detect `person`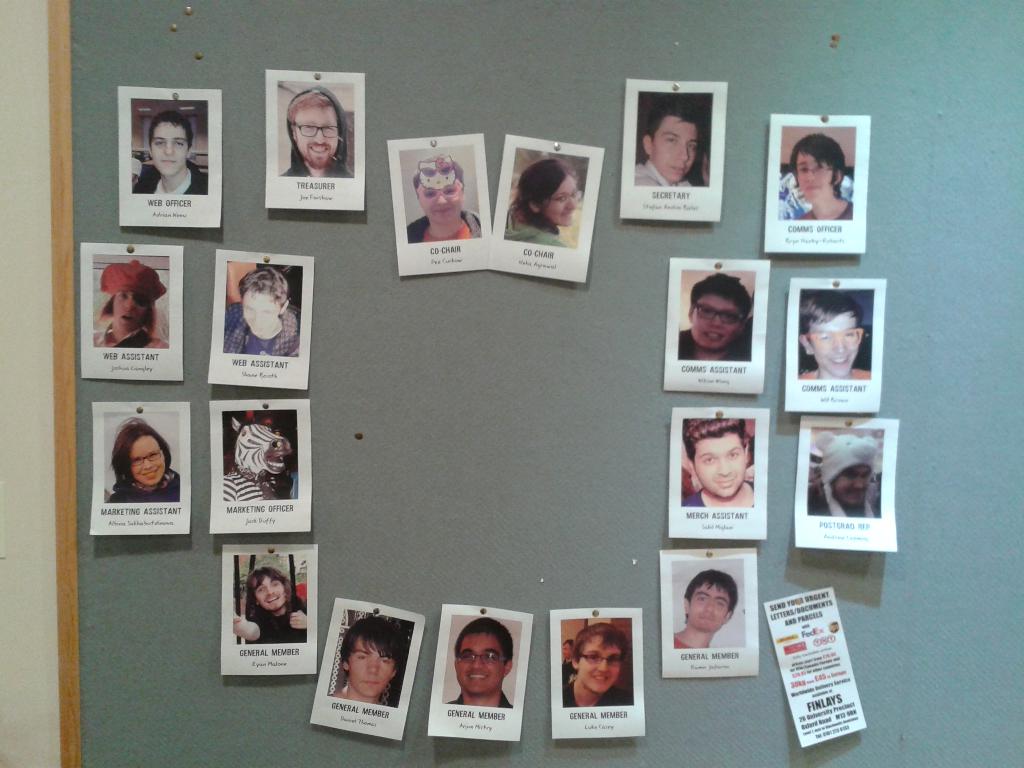
box=[93, 252, 173, 346]
